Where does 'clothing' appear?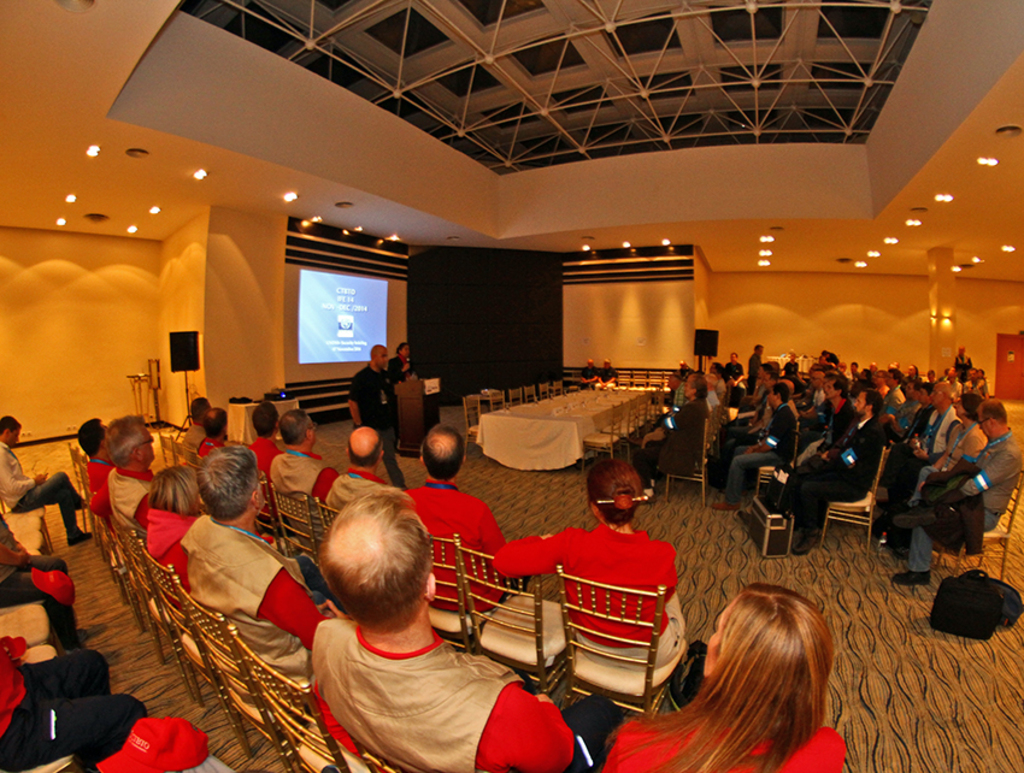
Appears at left=392, top=349, right=408, bottom=372.
